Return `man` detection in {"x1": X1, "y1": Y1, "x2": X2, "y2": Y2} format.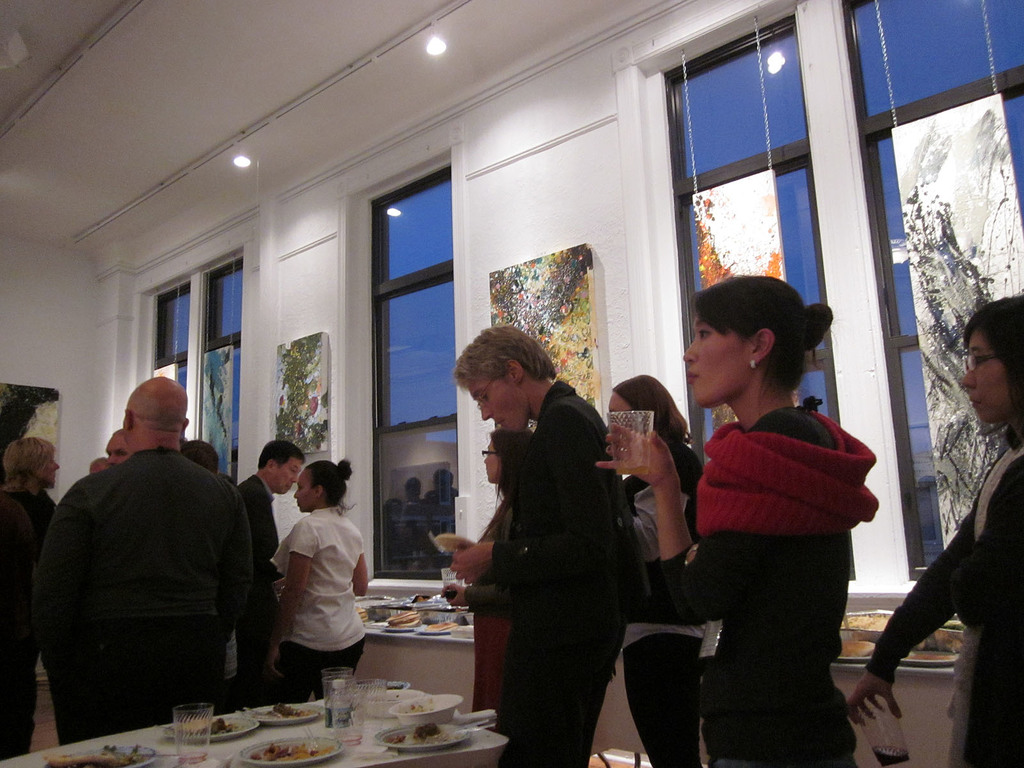
{"x1": 33, "y1": 366, "x2": 283, "y2": 746}.
